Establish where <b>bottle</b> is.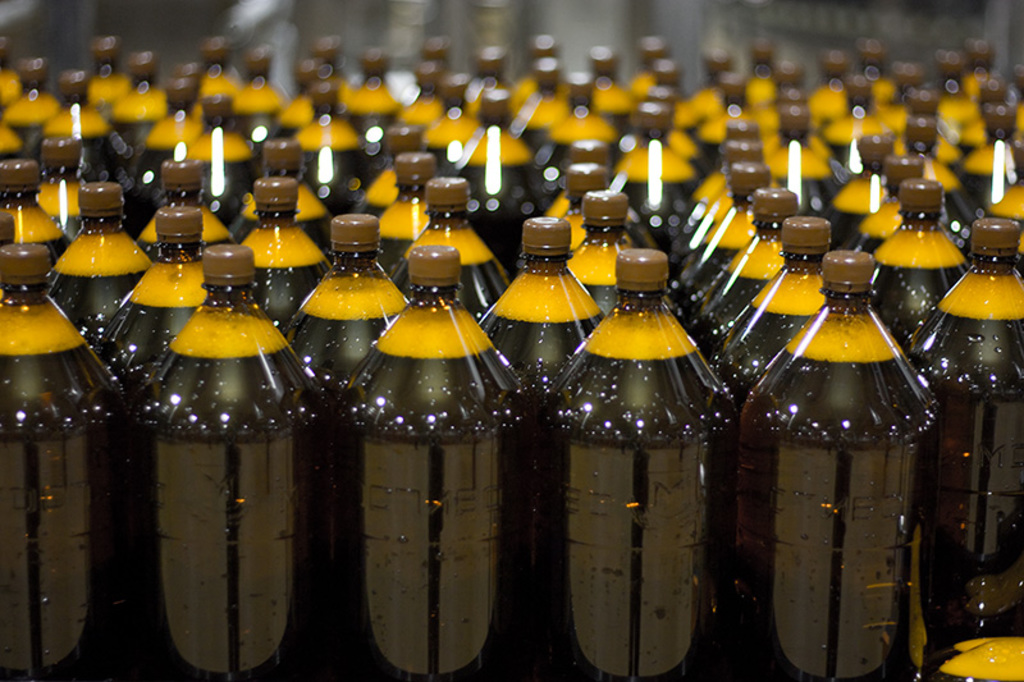
Established at {"x1": 564, "y1": 188, "x2": 632, "y2": 317}.
